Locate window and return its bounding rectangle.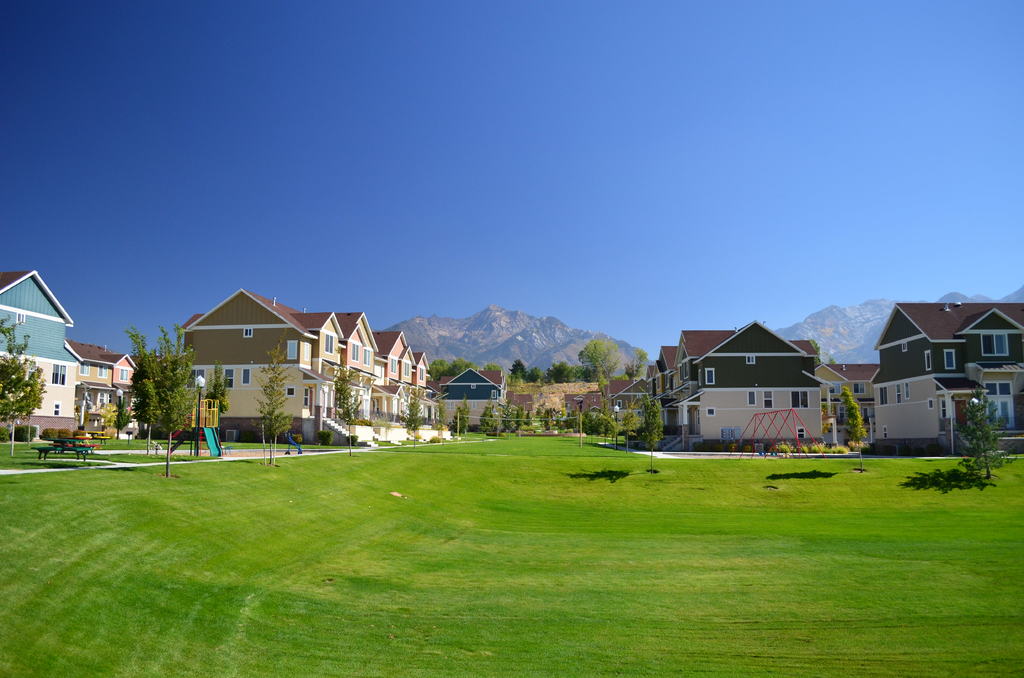
detection(372, 398, 381, 415).
